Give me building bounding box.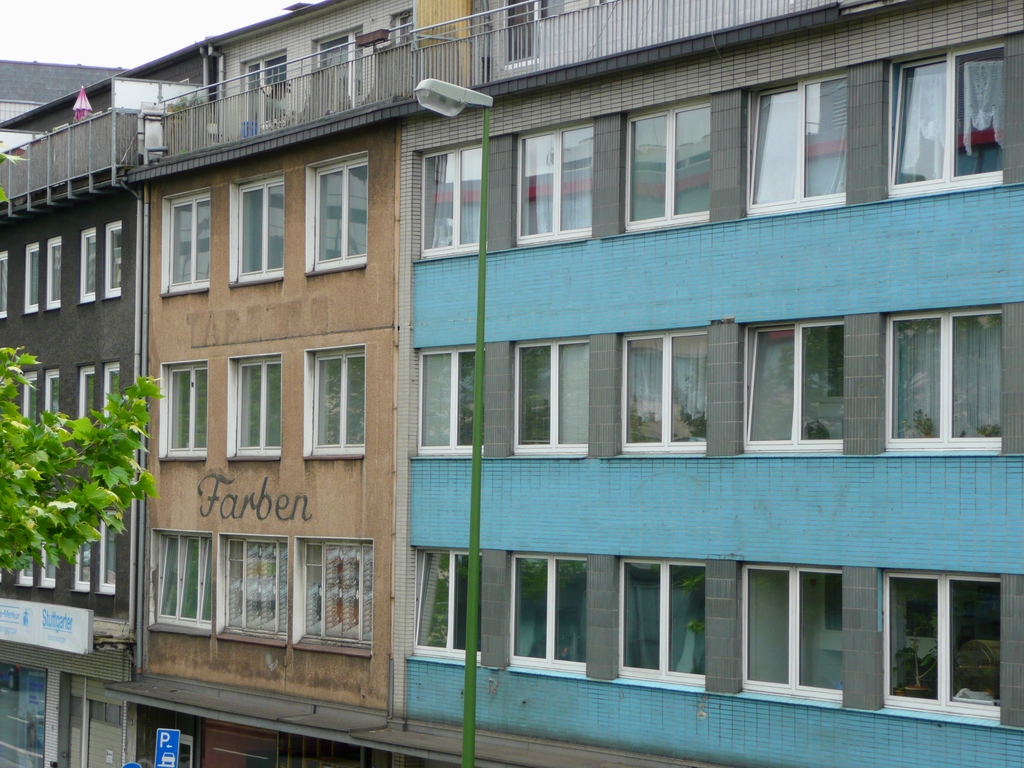
x1=2, y1=0, x2=1023, y2=767.
